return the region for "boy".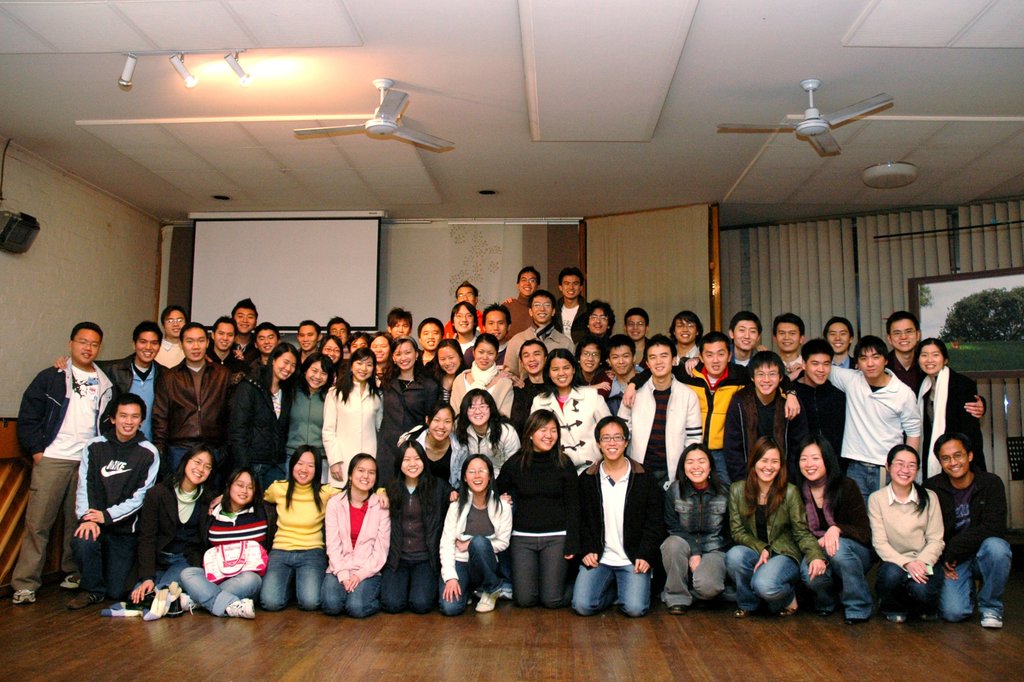
[left=878, top=309, right=989, bottom=417].
